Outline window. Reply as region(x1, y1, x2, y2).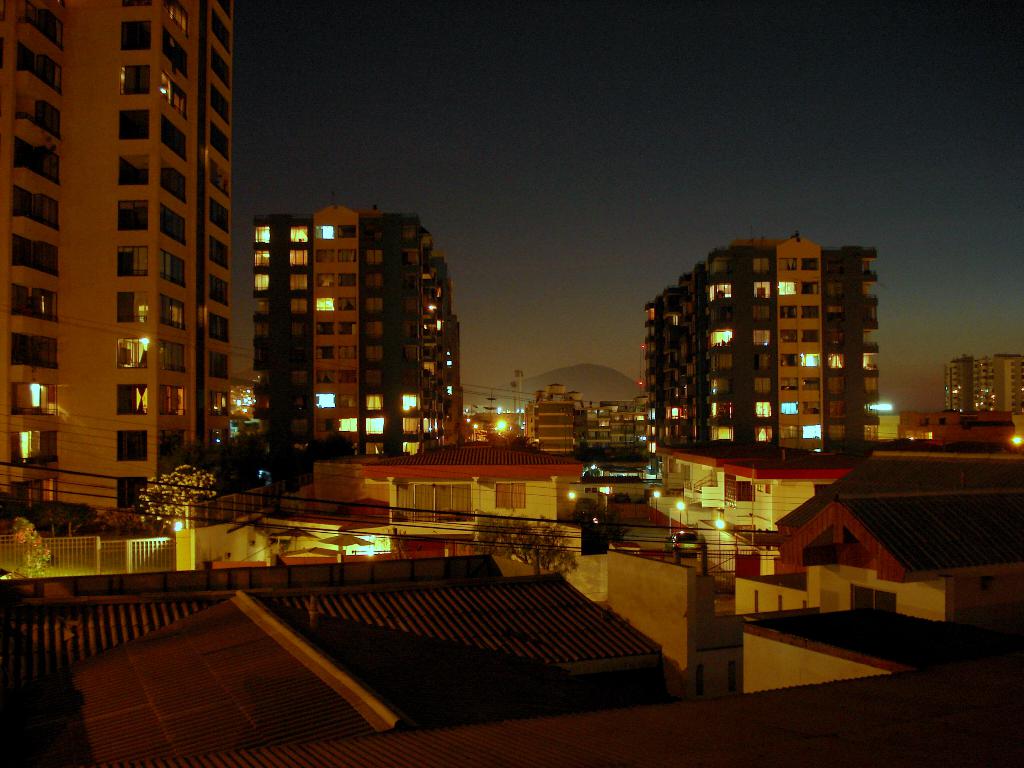
region(157, 244, 189, 288).
